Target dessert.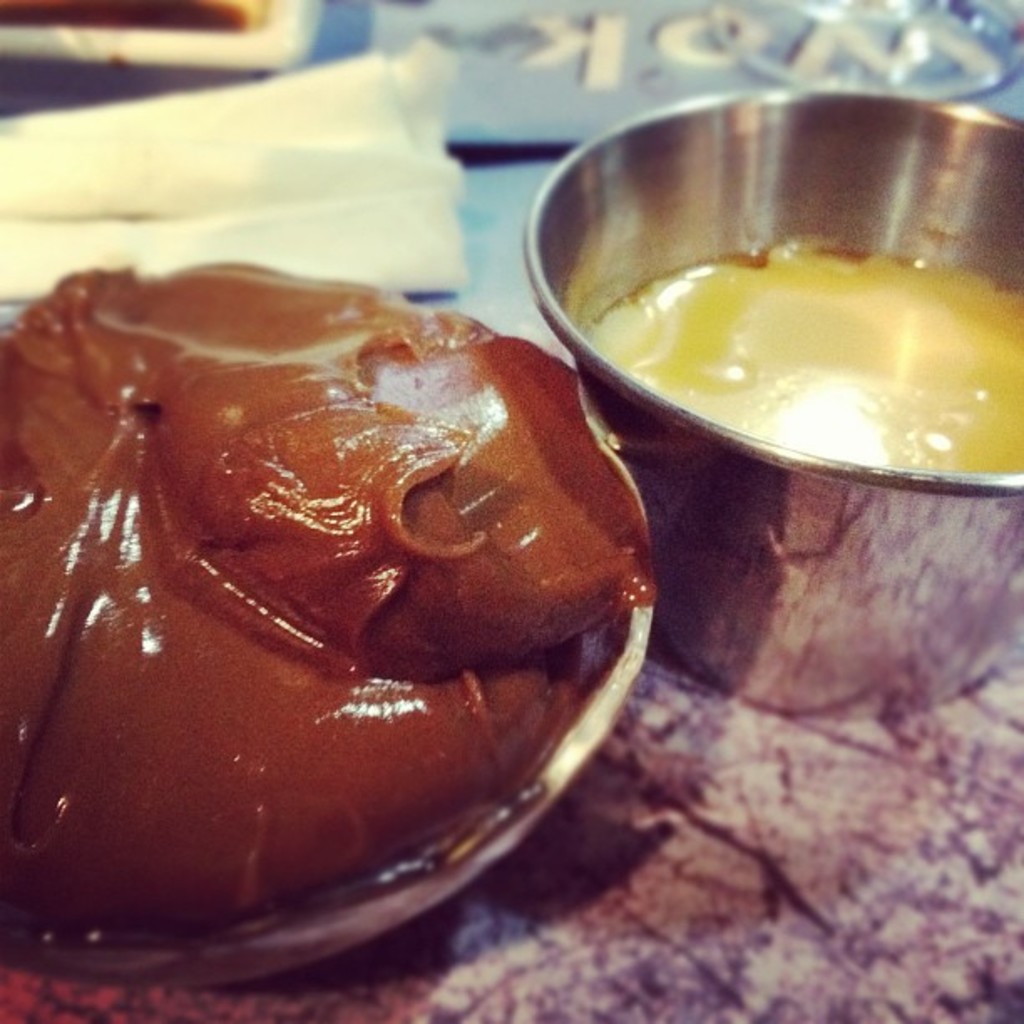
Target region: bbox=(589, 236, 1022, 474).
